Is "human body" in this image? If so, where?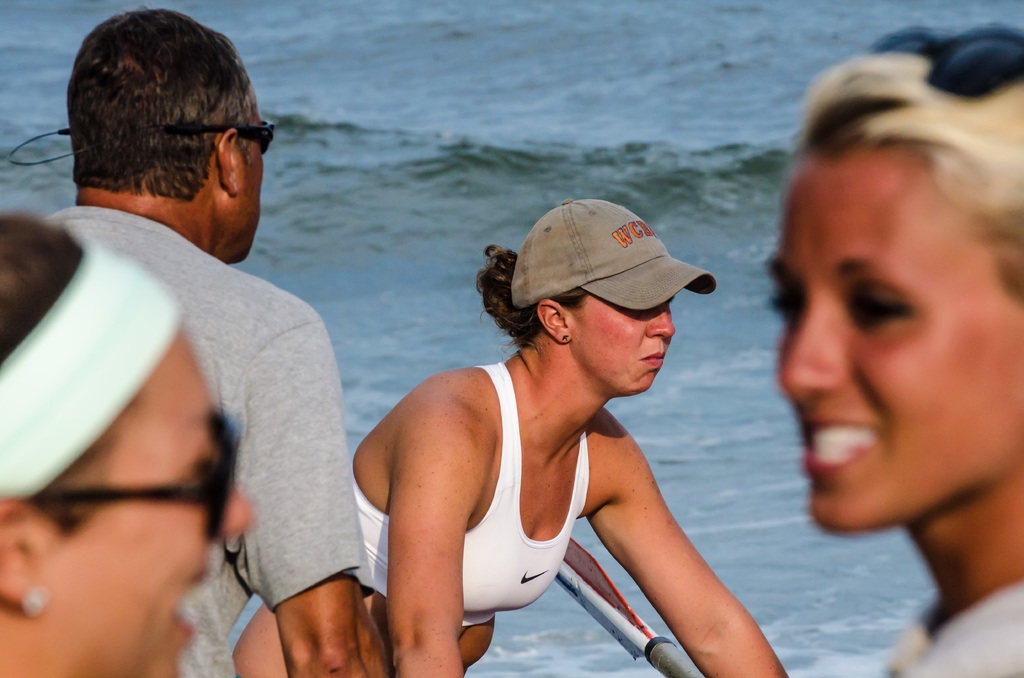
Yes, at locate(769, 13, 1023, 677).
